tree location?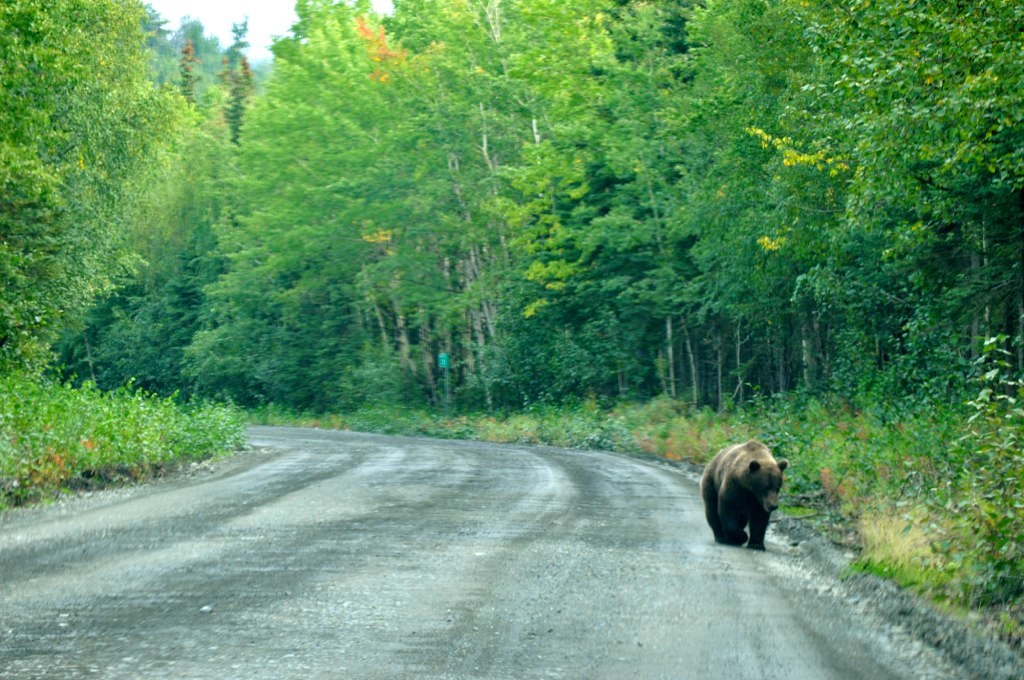
7,7,276,474
